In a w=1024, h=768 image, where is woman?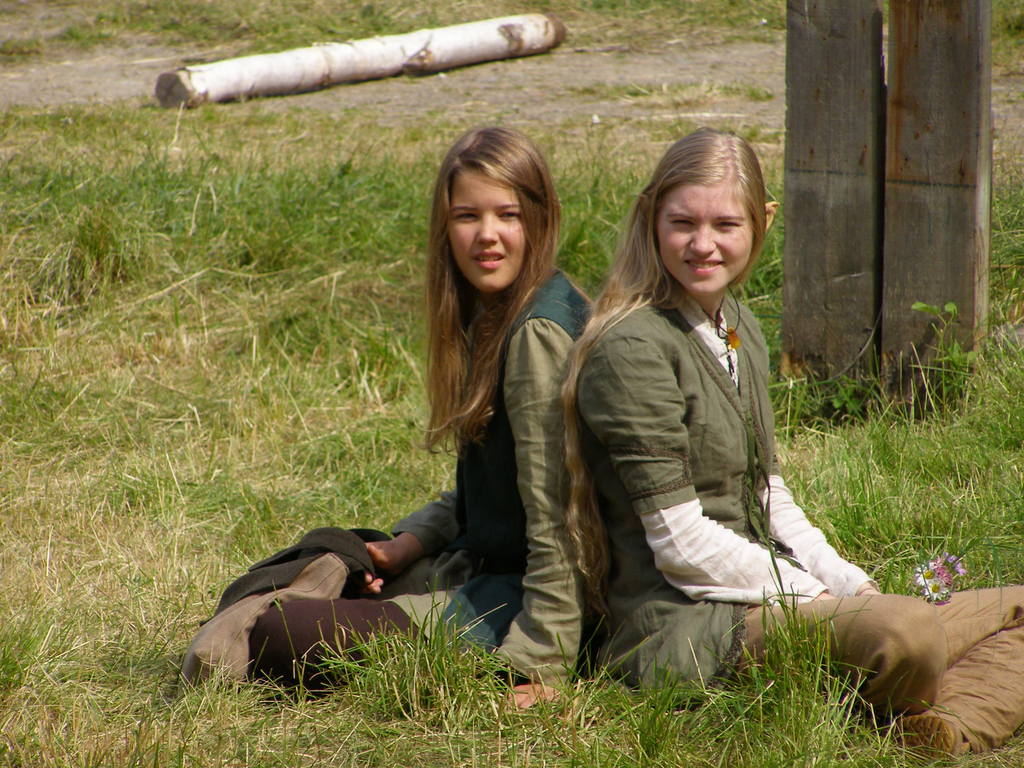
<region>556, 120, 1023, 758</region>.
